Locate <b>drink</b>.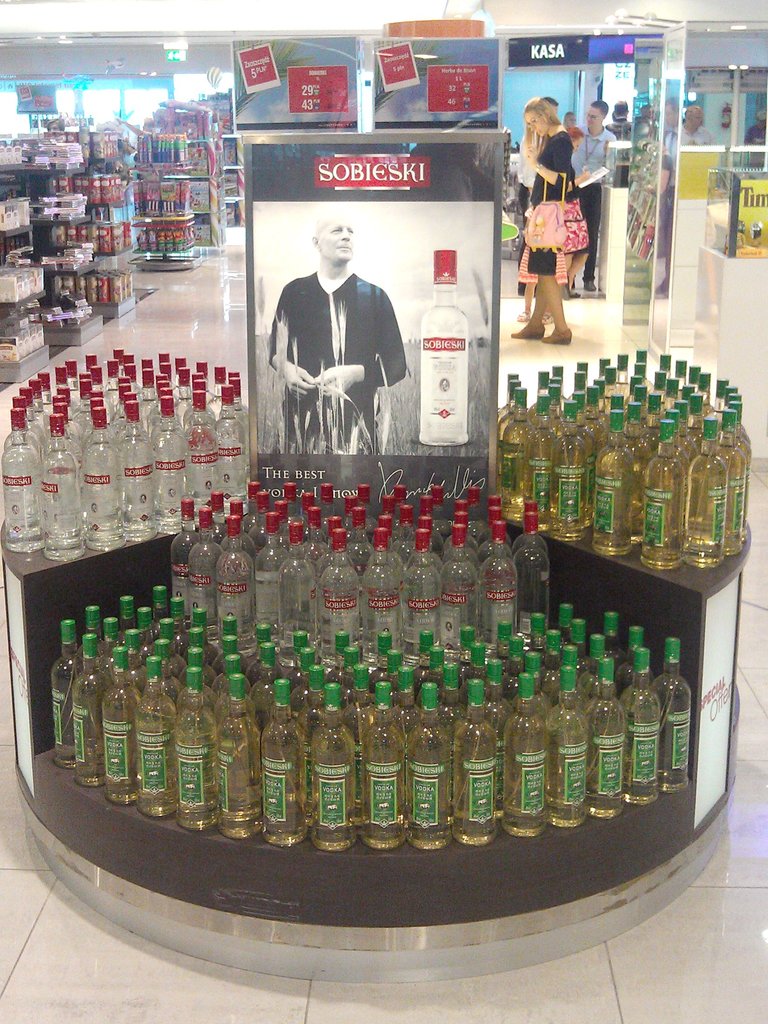
Bounding box: l=648, t=674, r=692, b=788.
